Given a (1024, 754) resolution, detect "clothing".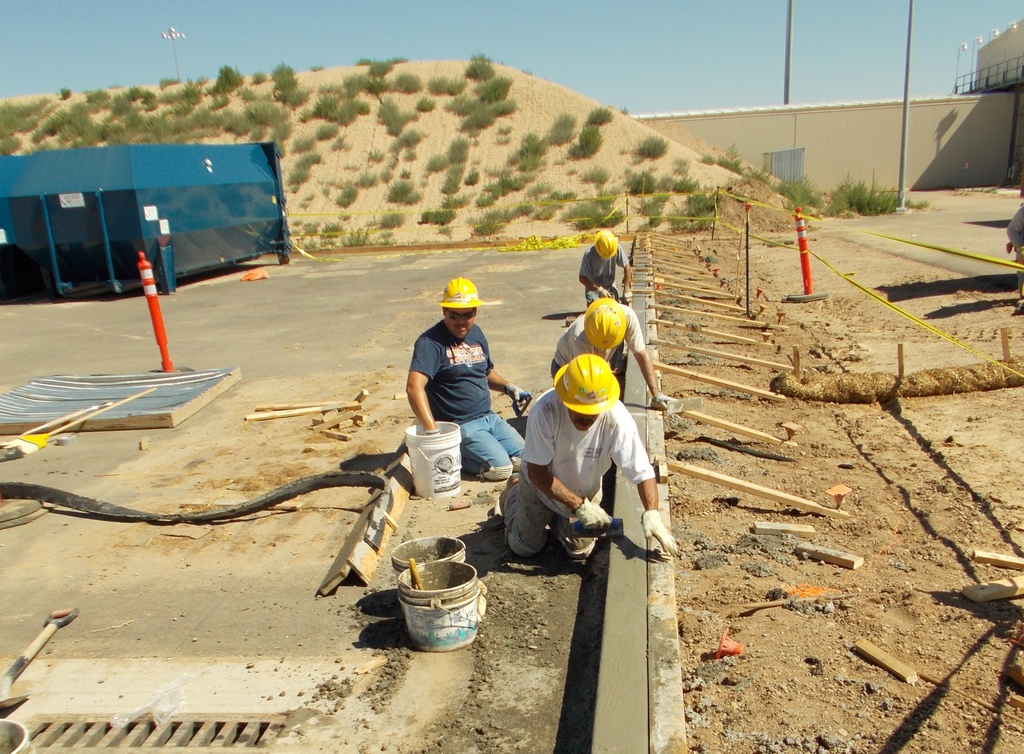
<region>1005, 202, 1023, 256</region>.
